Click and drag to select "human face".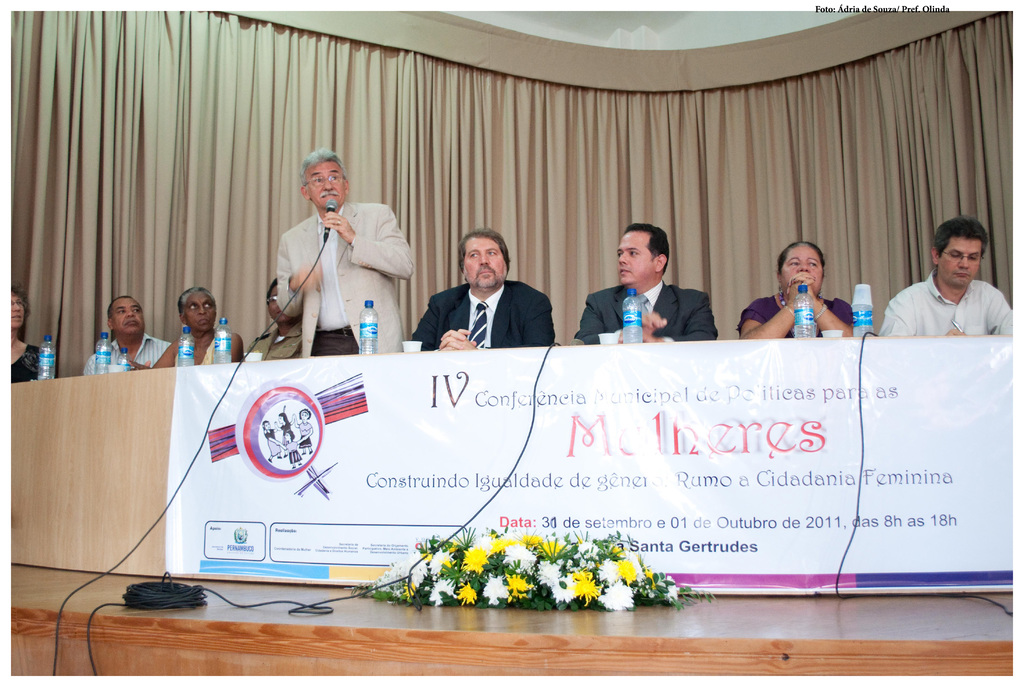
Selection: crop(939, 237, 982, 290).
